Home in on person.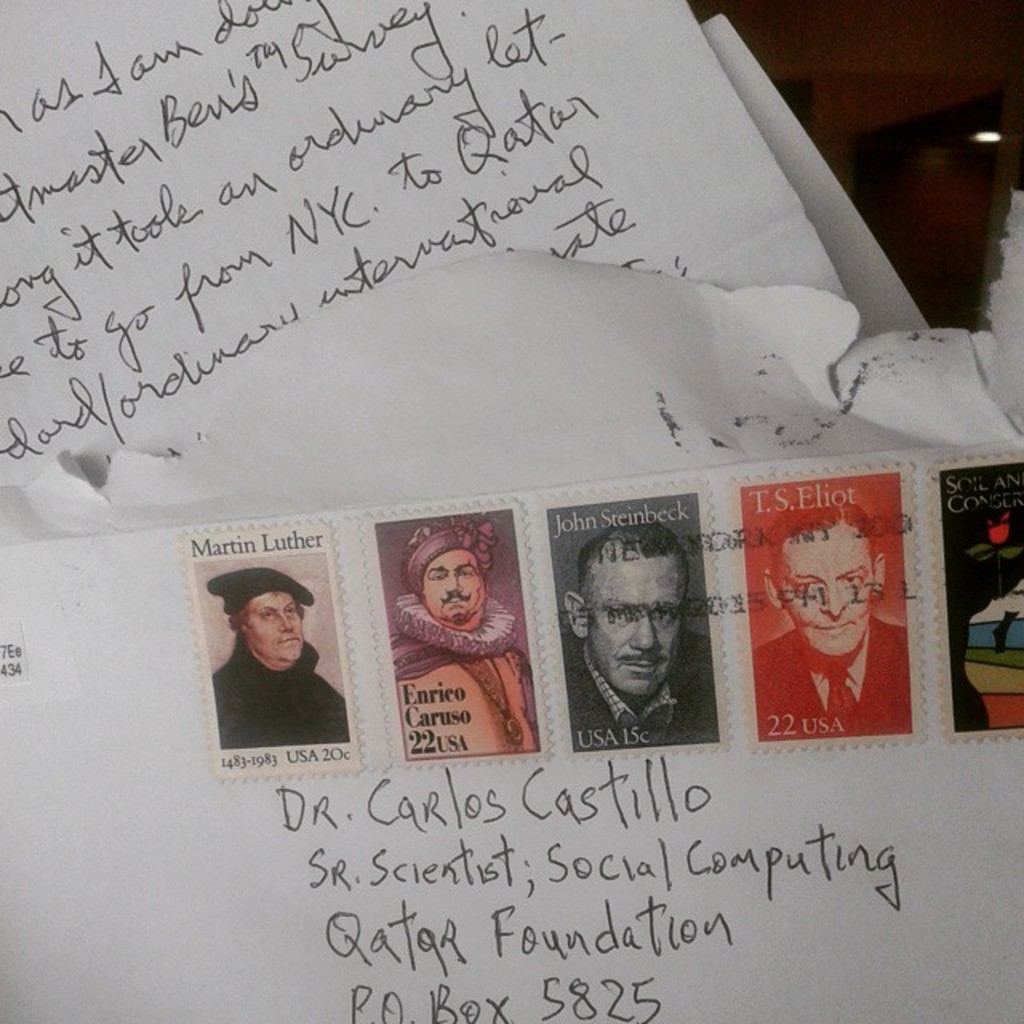
Homed in at [381, 517, 538, 768].
